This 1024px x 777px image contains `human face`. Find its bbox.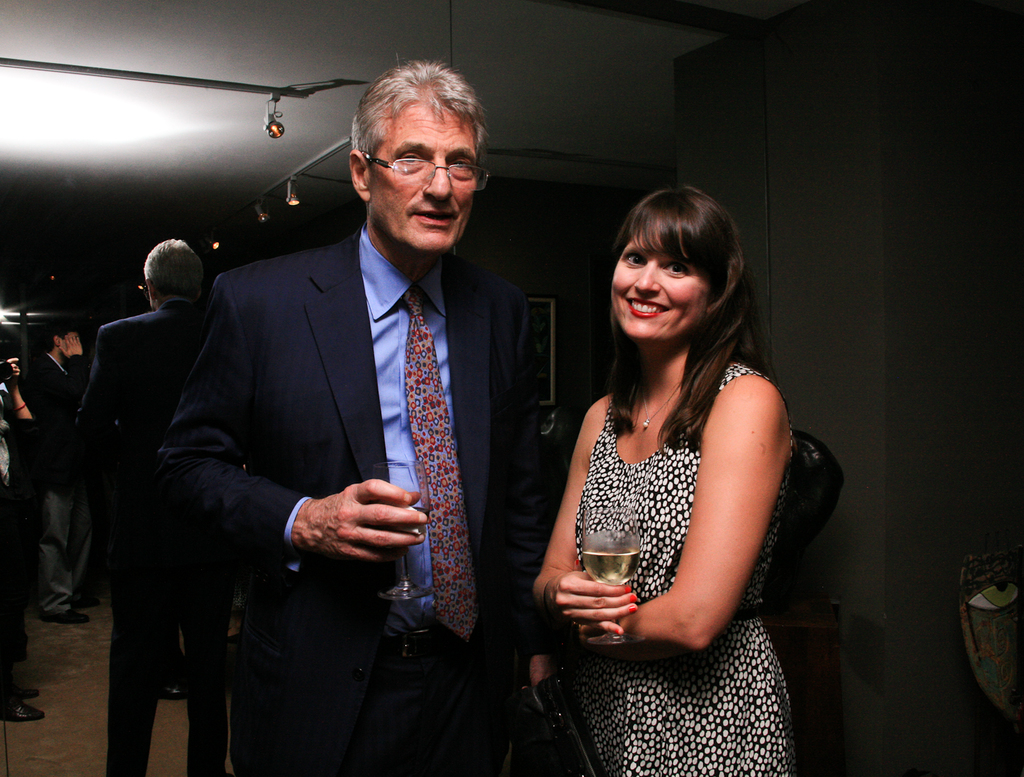
bbox(612, 245, 710, 335).
